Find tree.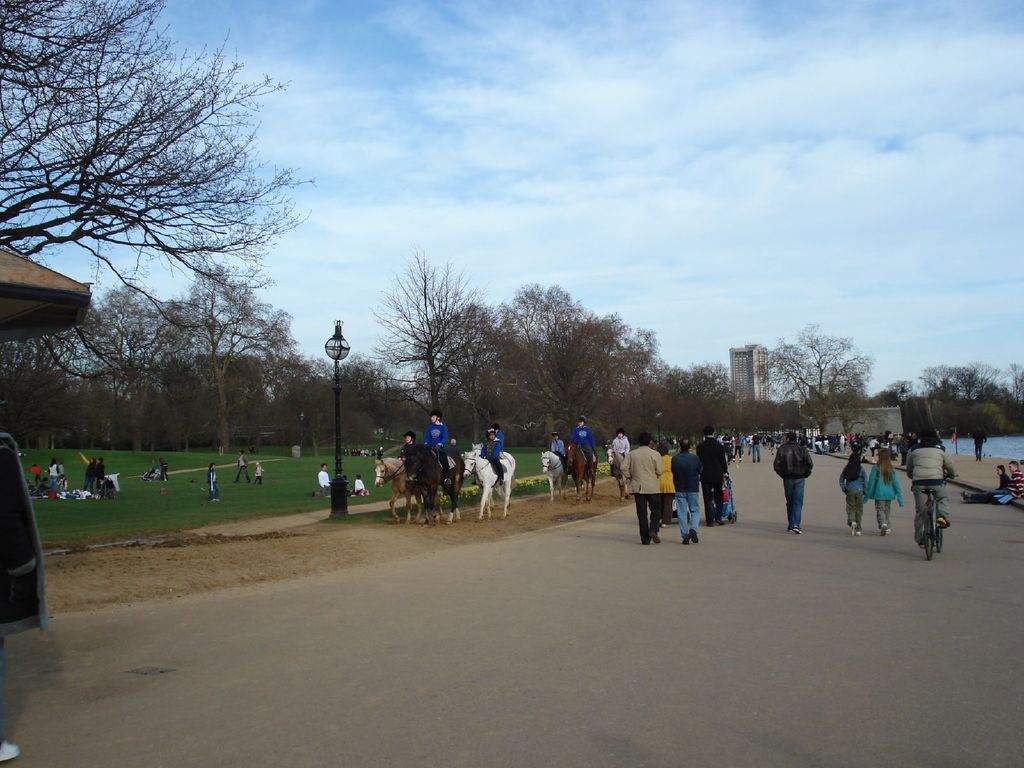
bbox=(759, 314, 864, 435).
